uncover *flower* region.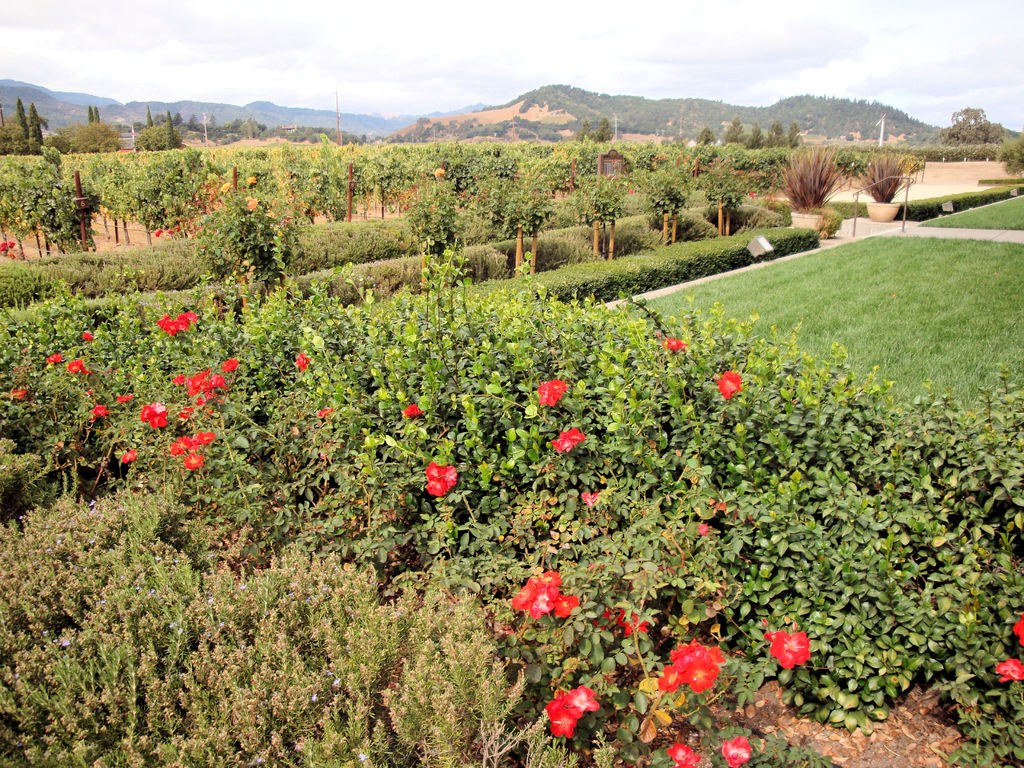
Uncovered: 197 431 216 447.
